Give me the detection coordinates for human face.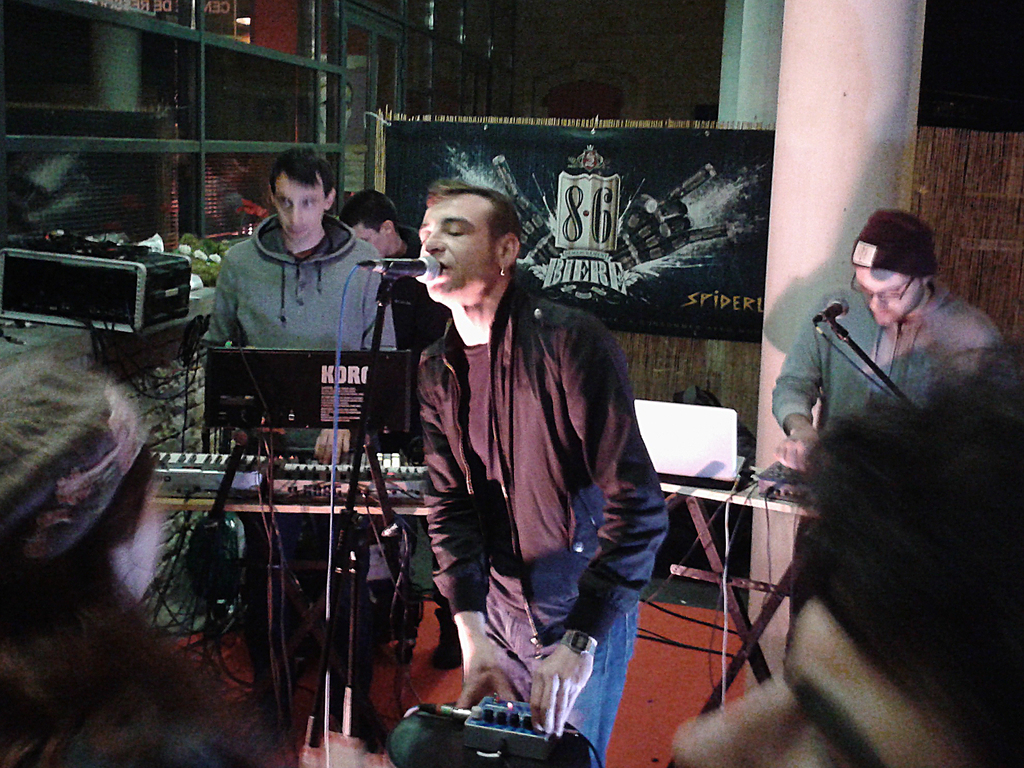
x1=275, y1=171, x2=328, y2=248.
